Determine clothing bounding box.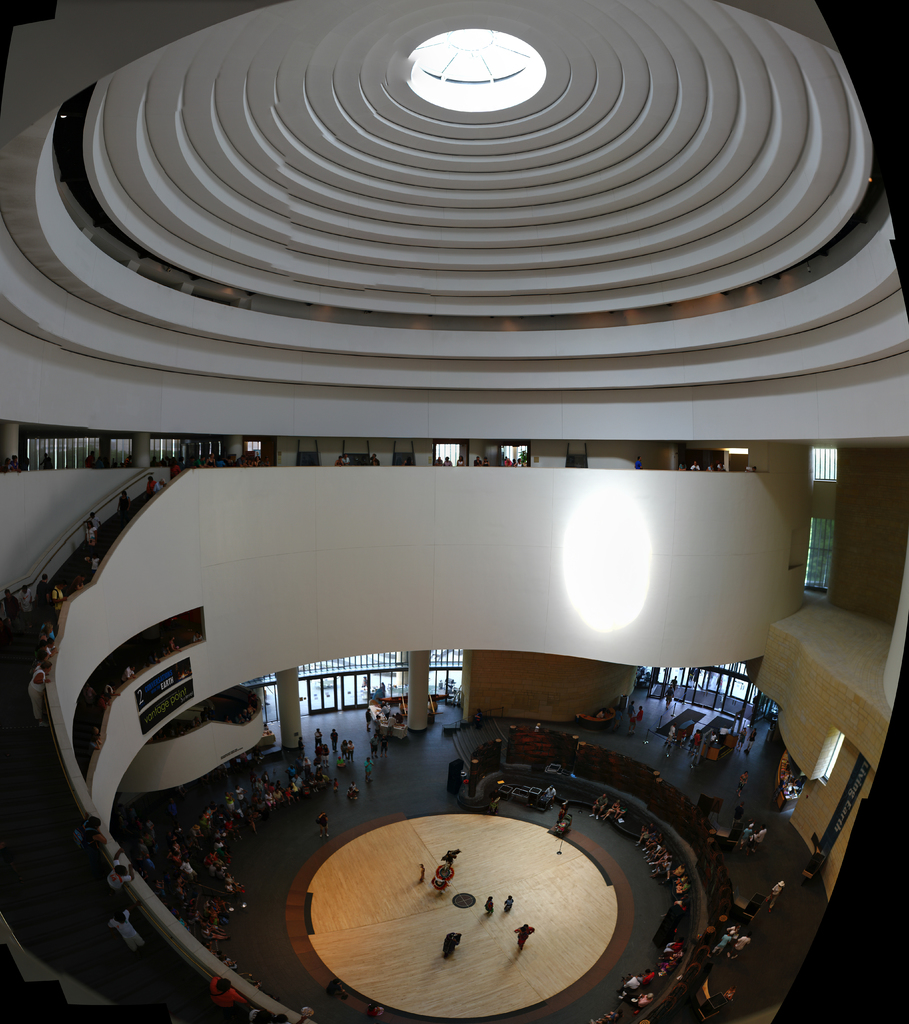
Determined: 456:459:467:468.
